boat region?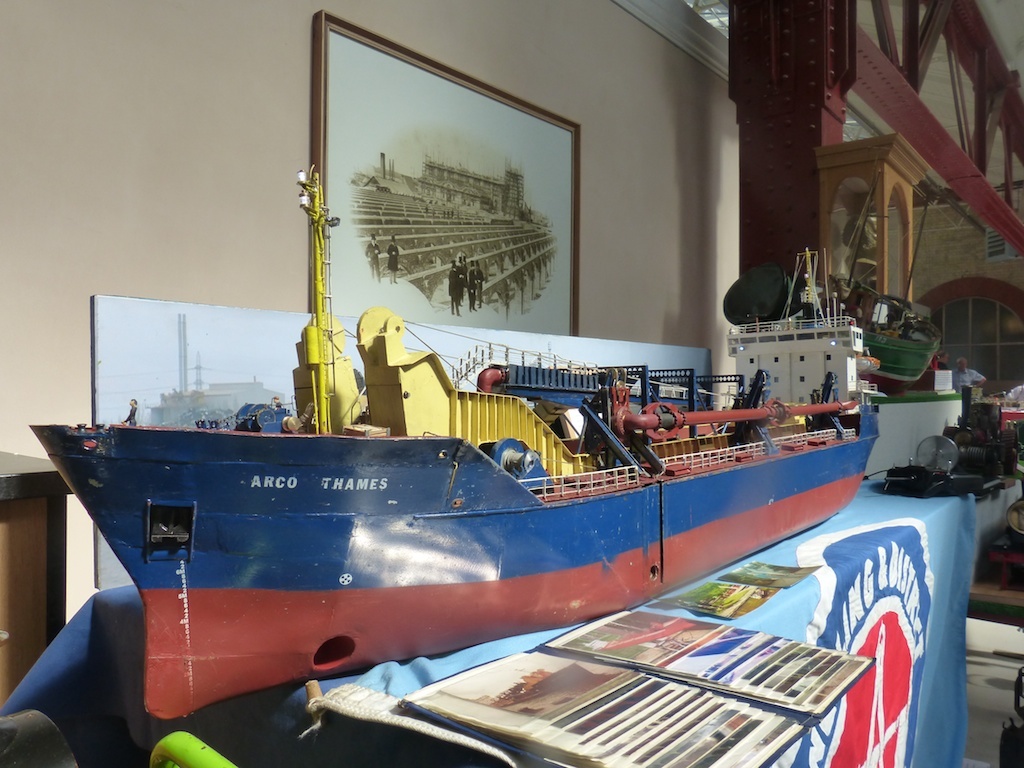
(x1=886, y1=389, x2=1023, y2=498)
